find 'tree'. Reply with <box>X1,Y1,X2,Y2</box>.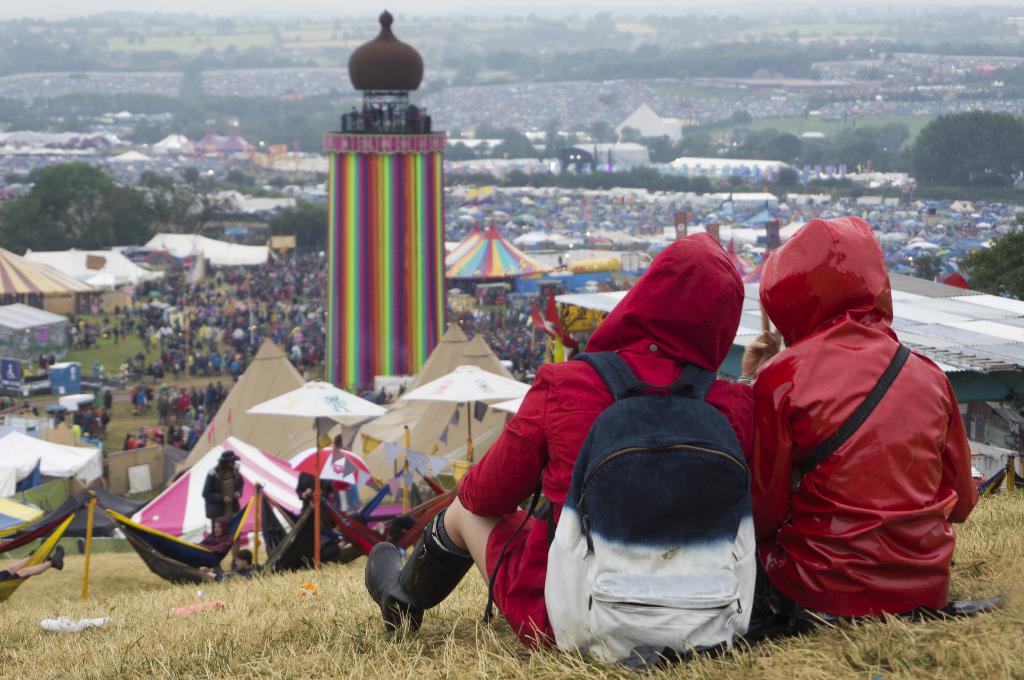
<box>268,193,332,257</box>.
